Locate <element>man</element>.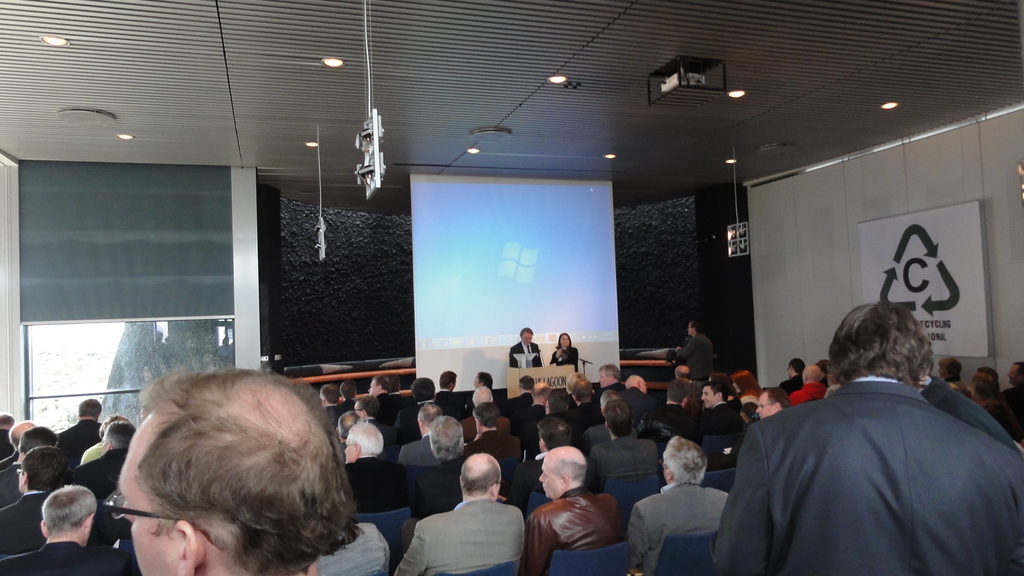
Bounding box: (515,414,599,513).
